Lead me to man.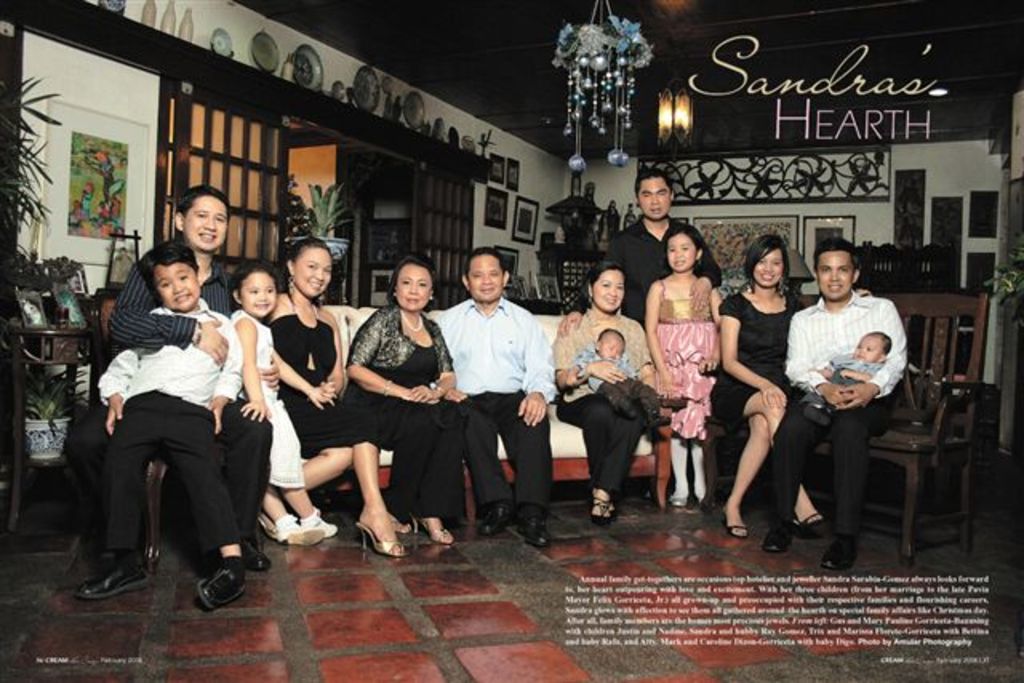
Lead to 62, 184, 274, 595.
